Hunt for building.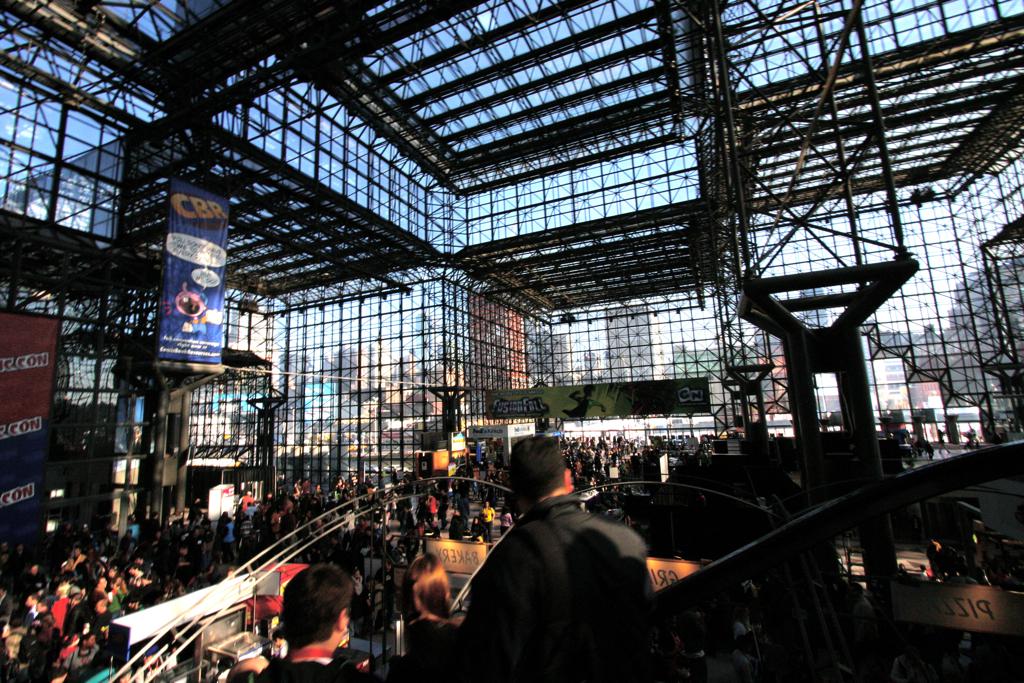
Hunted down at (left=2, top=0, right=1023, bottom=675).
